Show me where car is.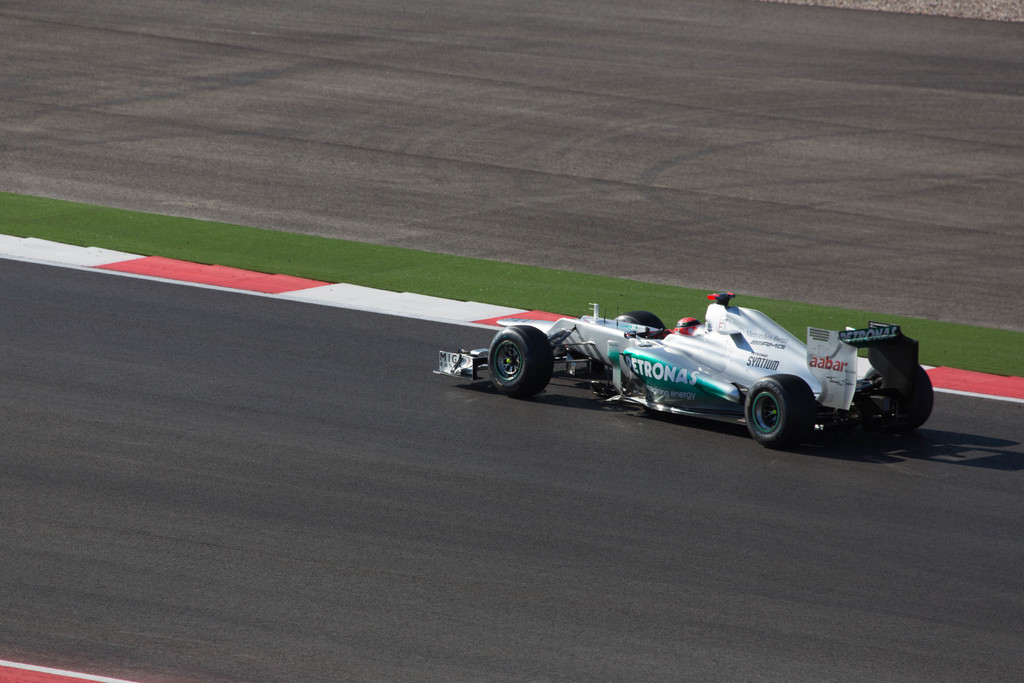
car is at select_region(433, 290, 935, 446).
